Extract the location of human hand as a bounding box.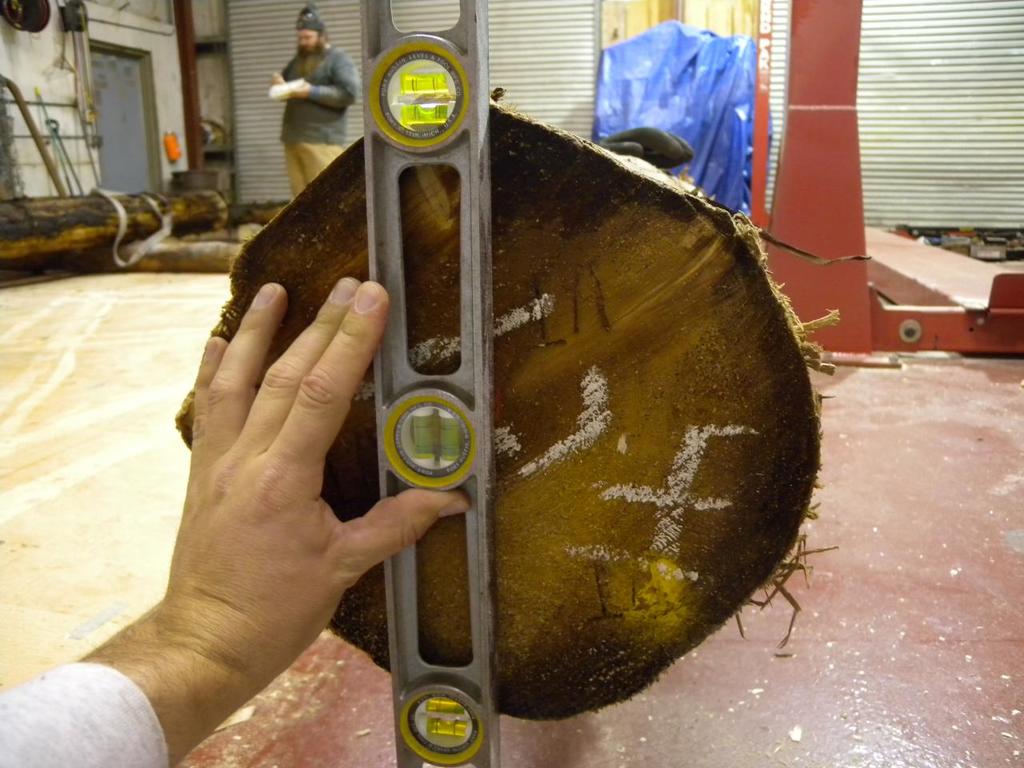
pyautogui.locateOnScreen(272, 70, 288, 88).
